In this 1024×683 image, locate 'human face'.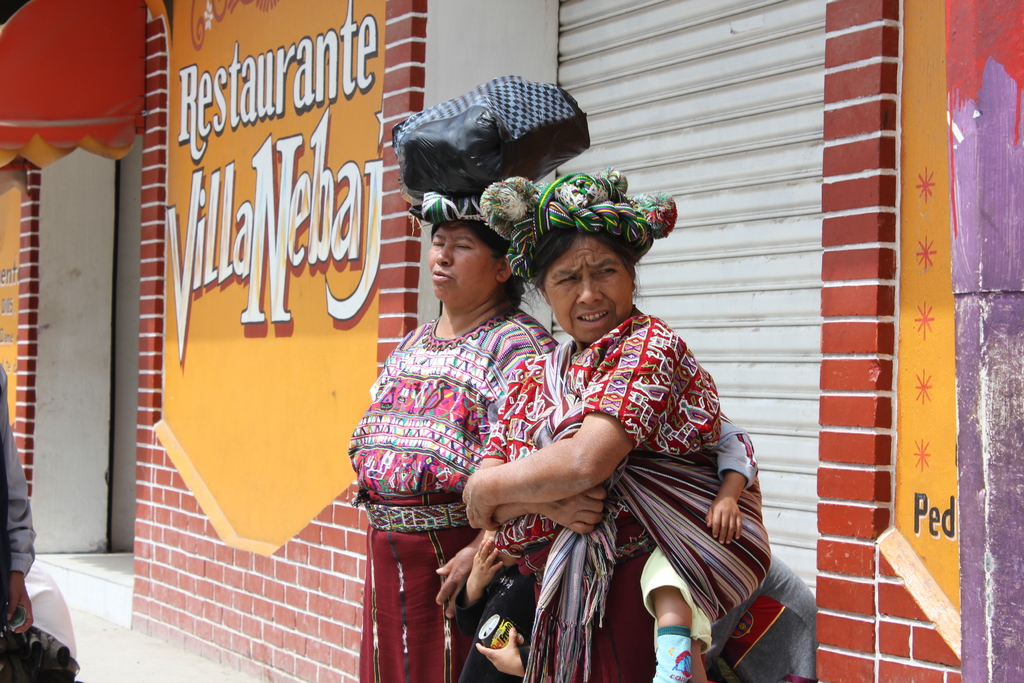
Bounding box: (left=425, top=233, right=499, bottom=300).
